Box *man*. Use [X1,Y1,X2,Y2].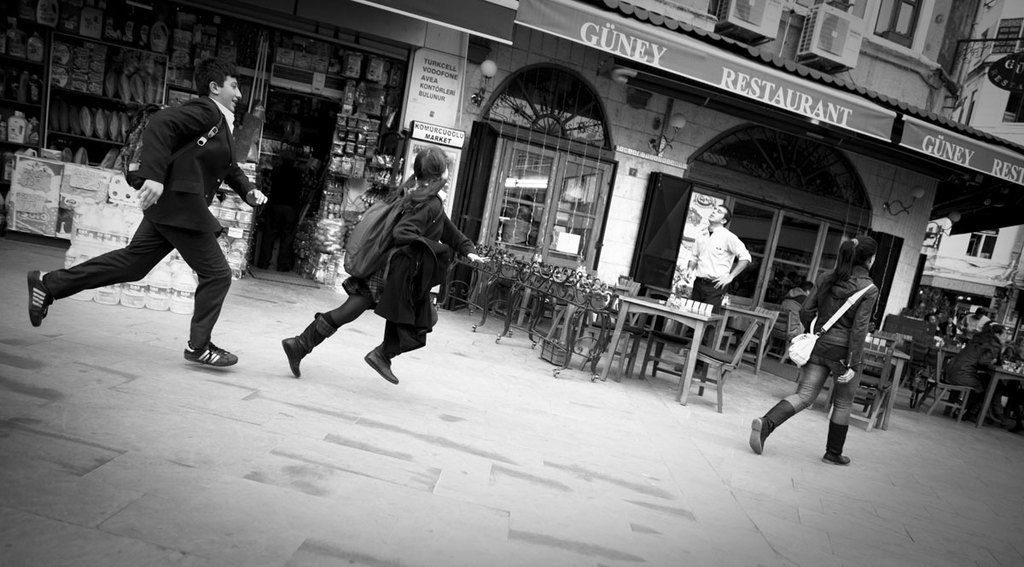
[959,307,990,343].
